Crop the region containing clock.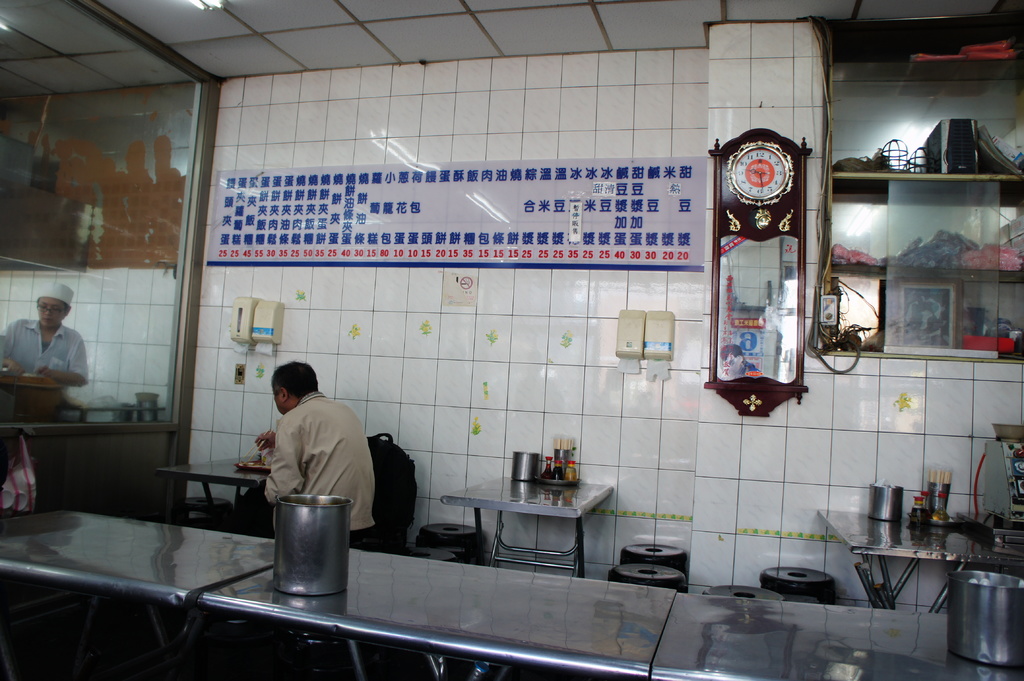
Crop region: 726, 141, 792, 209.
